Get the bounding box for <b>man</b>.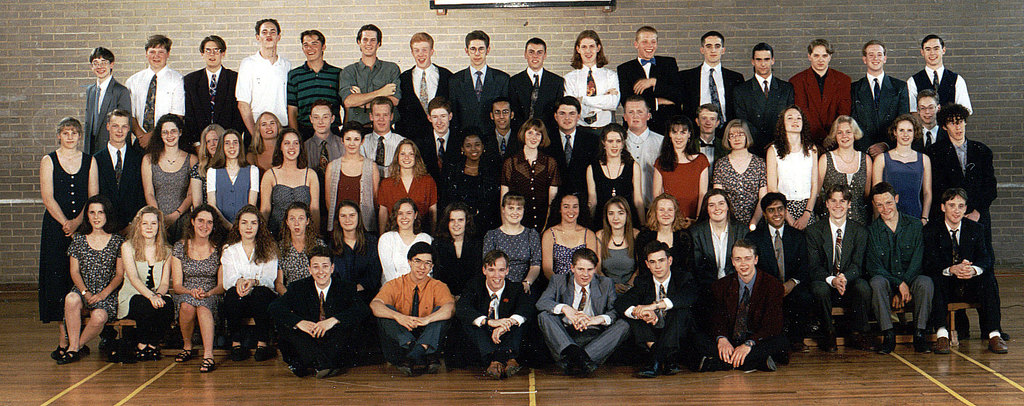
{"left": 302, "top": 96, "right": 347, "bottom": 236}.
